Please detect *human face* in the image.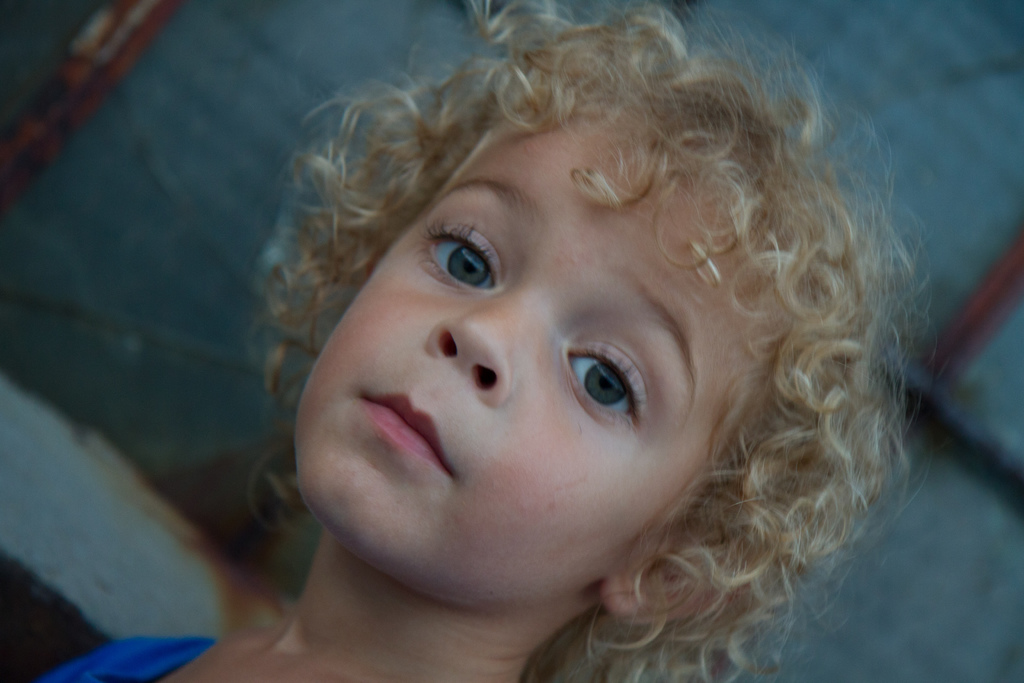
BBox(305, 145, 764, 568).
